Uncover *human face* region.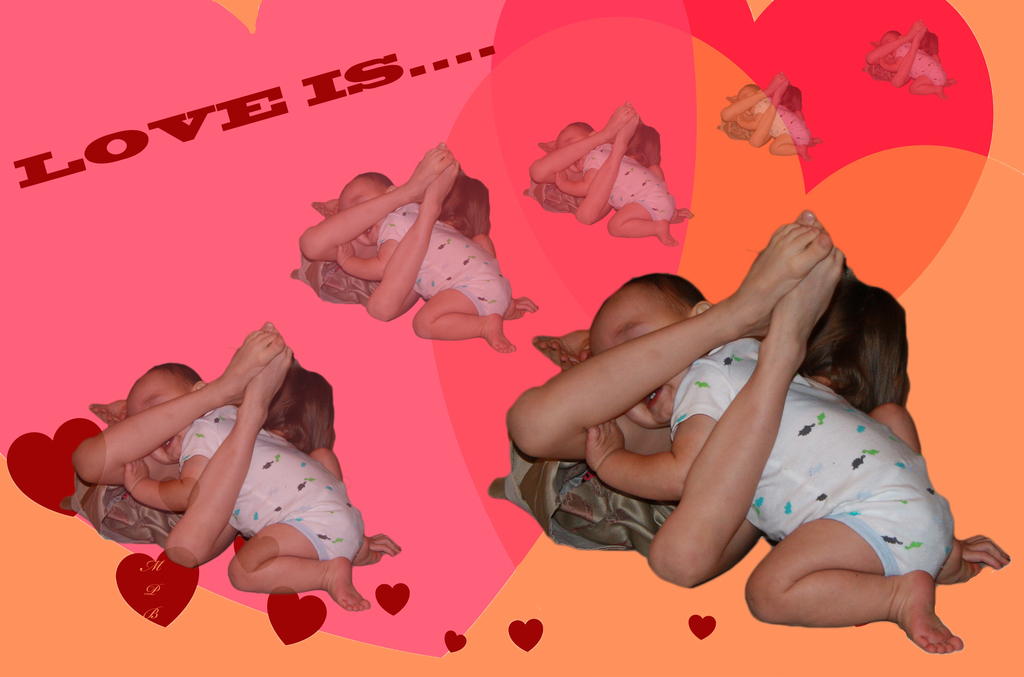
Uncovered: pyautogui.locateOnScreen(737, 88, 755, 118).
